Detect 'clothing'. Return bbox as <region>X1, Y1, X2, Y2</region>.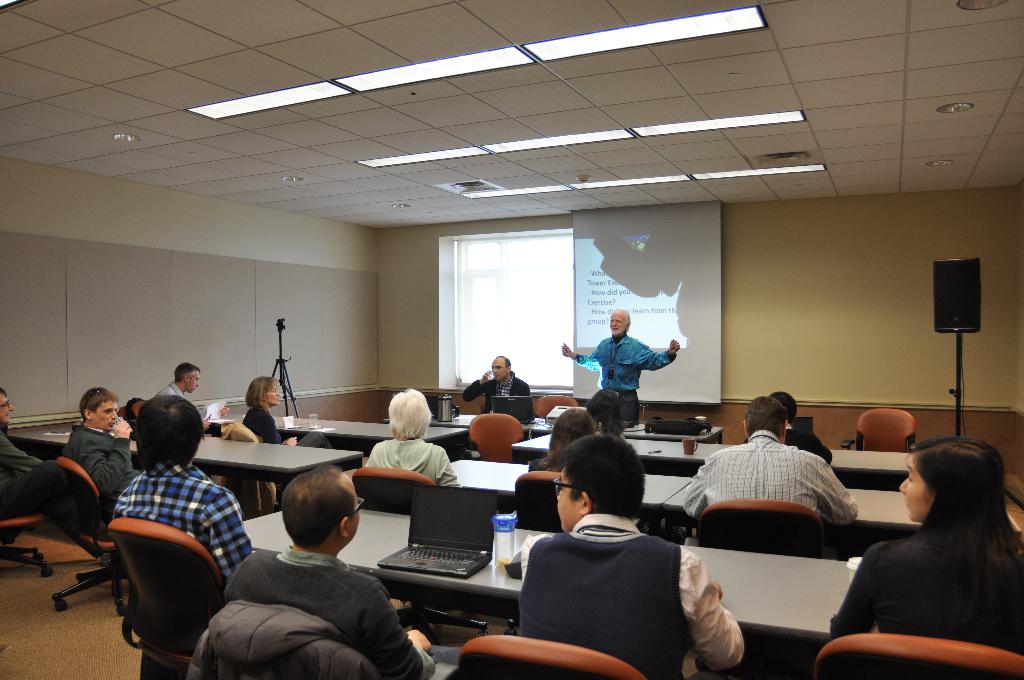
<region>685, 435, 867, 511</region>.
